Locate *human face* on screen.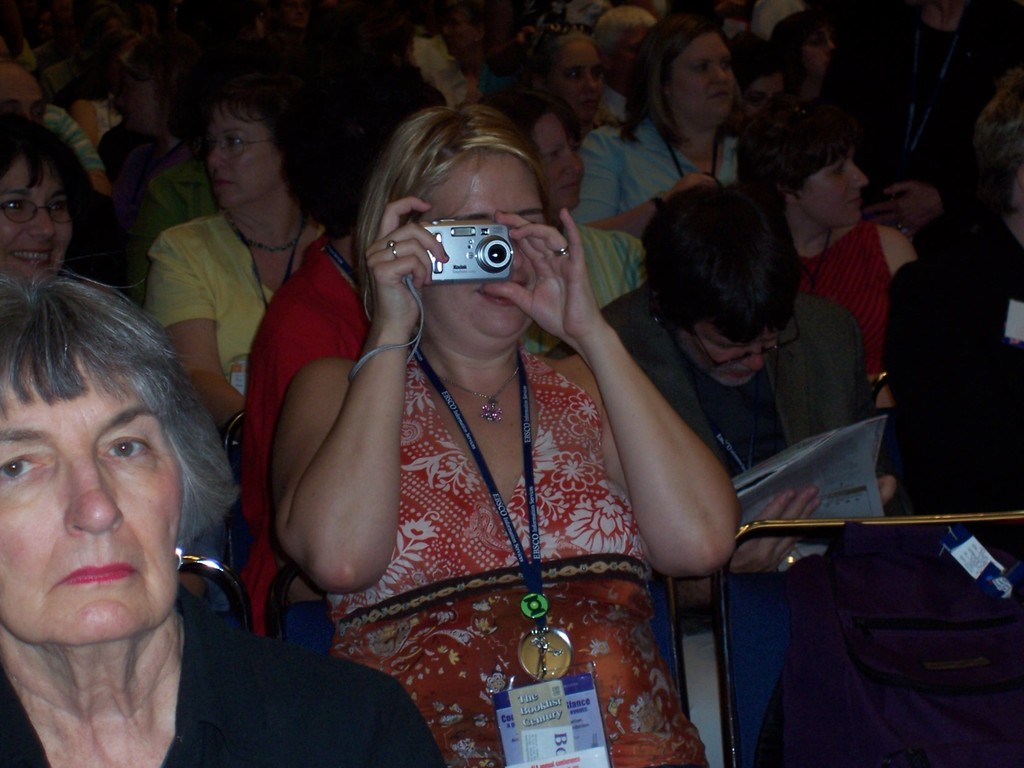
On screen at box=[614, 13, 662, 90].
